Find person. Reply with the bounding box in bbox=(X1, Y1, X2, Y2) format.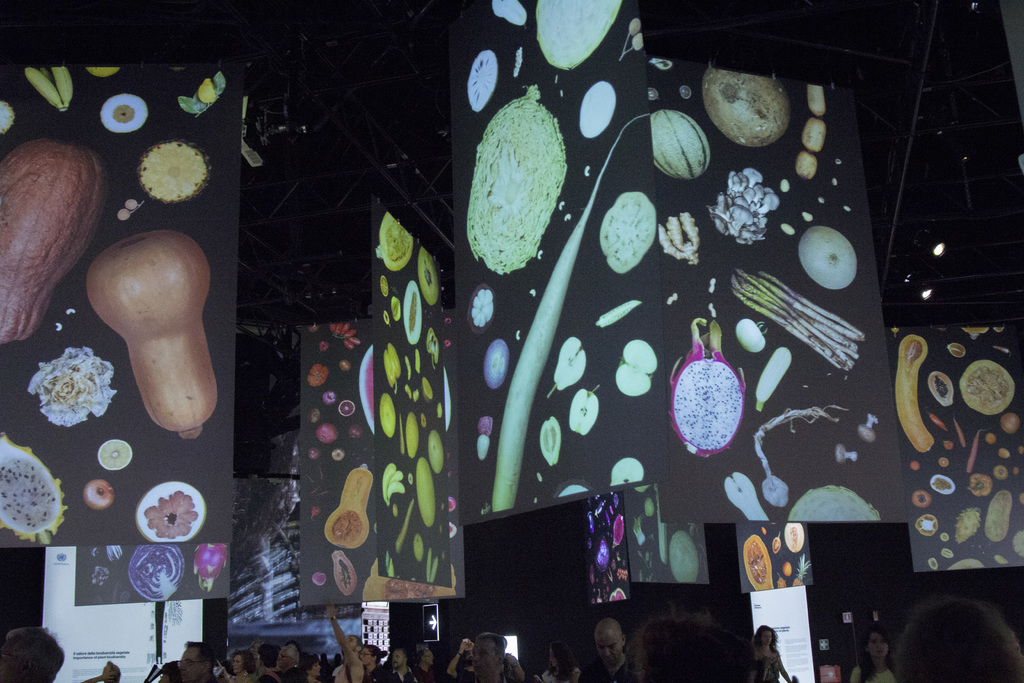
bbox=(501, 656, 527, 681).
